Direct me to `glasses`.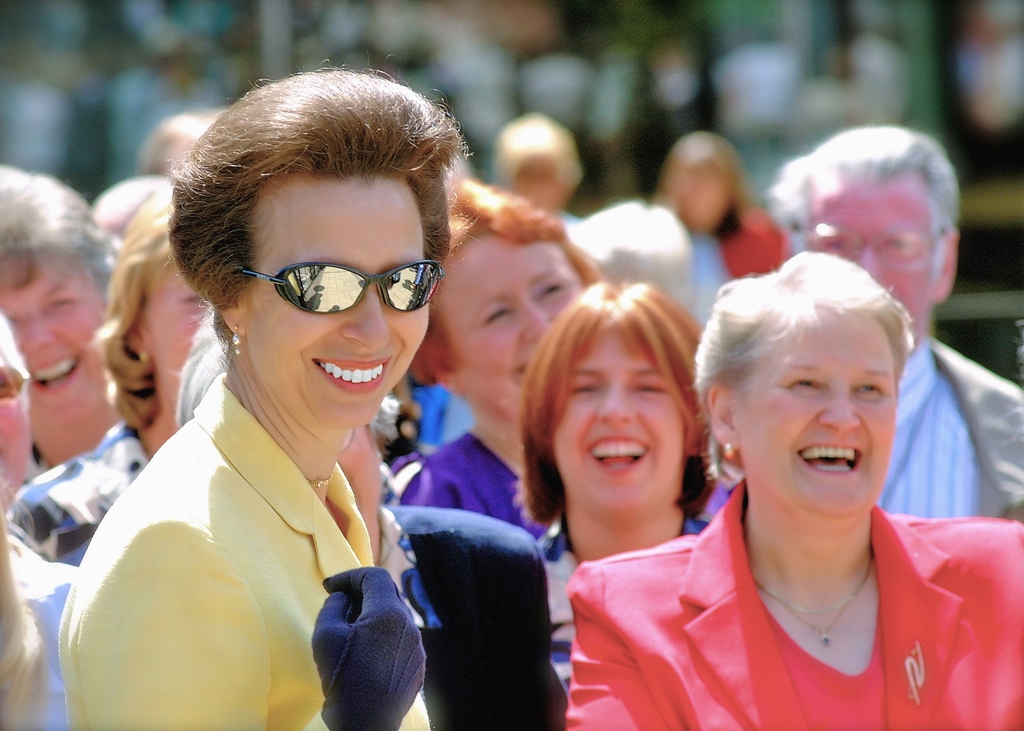
Direction: bbox(802, 221, 948, 269).
